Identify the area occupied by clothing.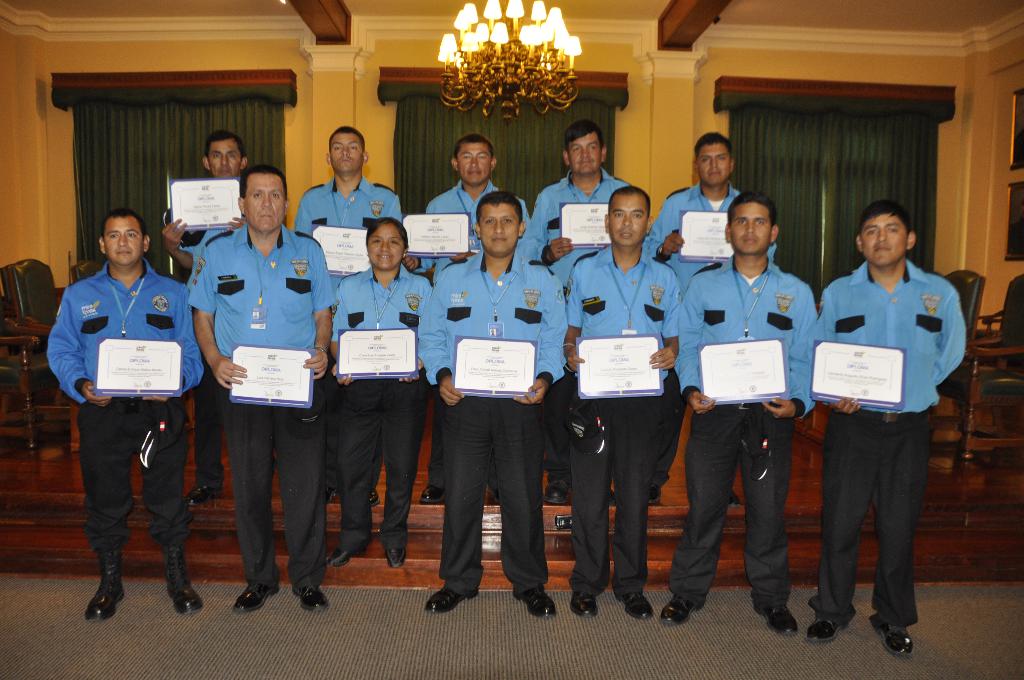
Area: Rect(172, 225, 332, 613).
